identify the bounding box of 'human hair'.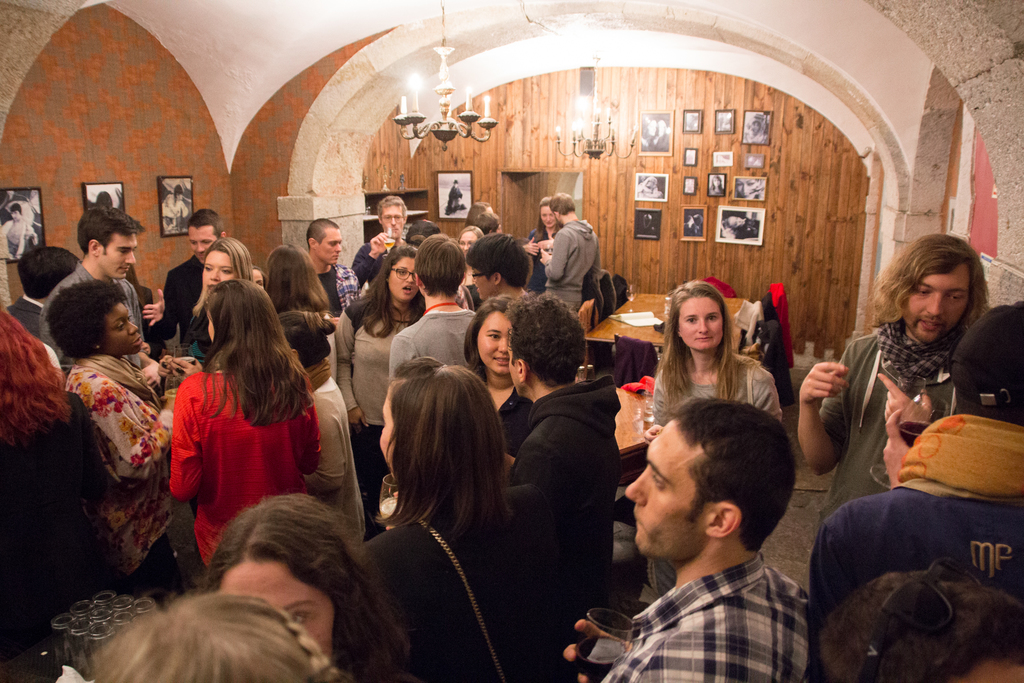
region(19, 248, 77, 299).
